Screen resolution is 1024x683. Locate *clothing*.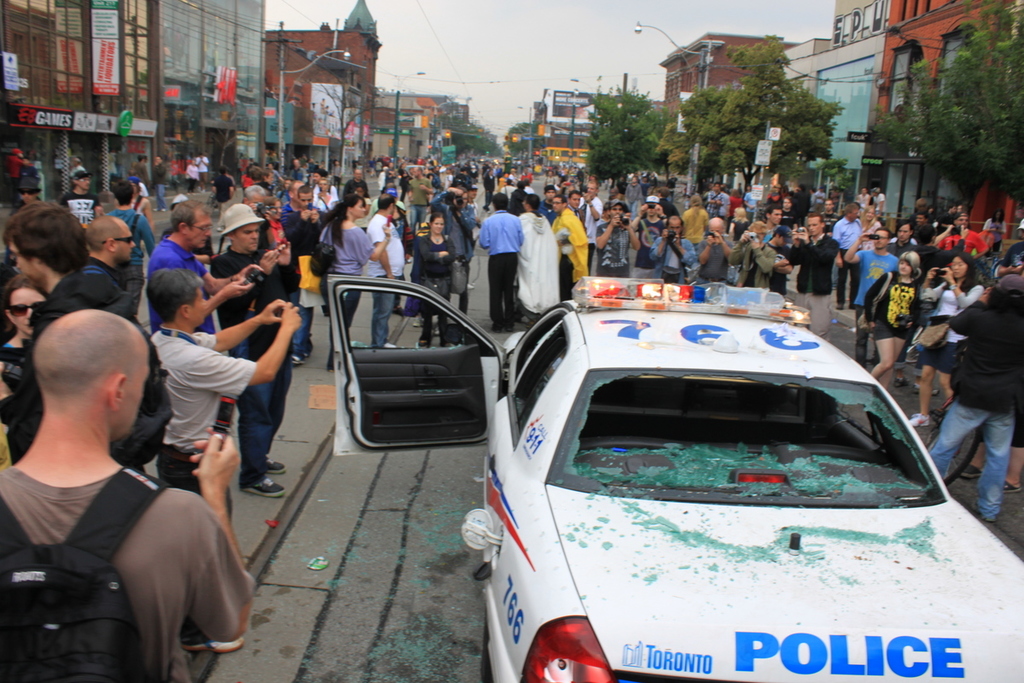
282:204:329:355.
